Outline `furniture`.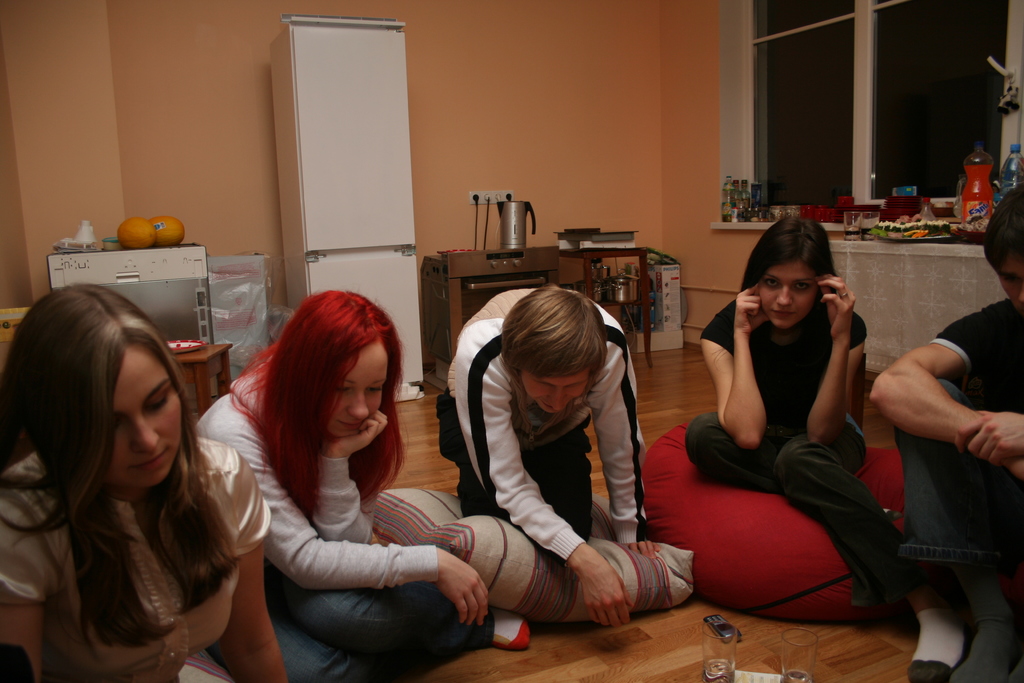
Outline: [x1=170, y1=340, x2=233, y2=416].
